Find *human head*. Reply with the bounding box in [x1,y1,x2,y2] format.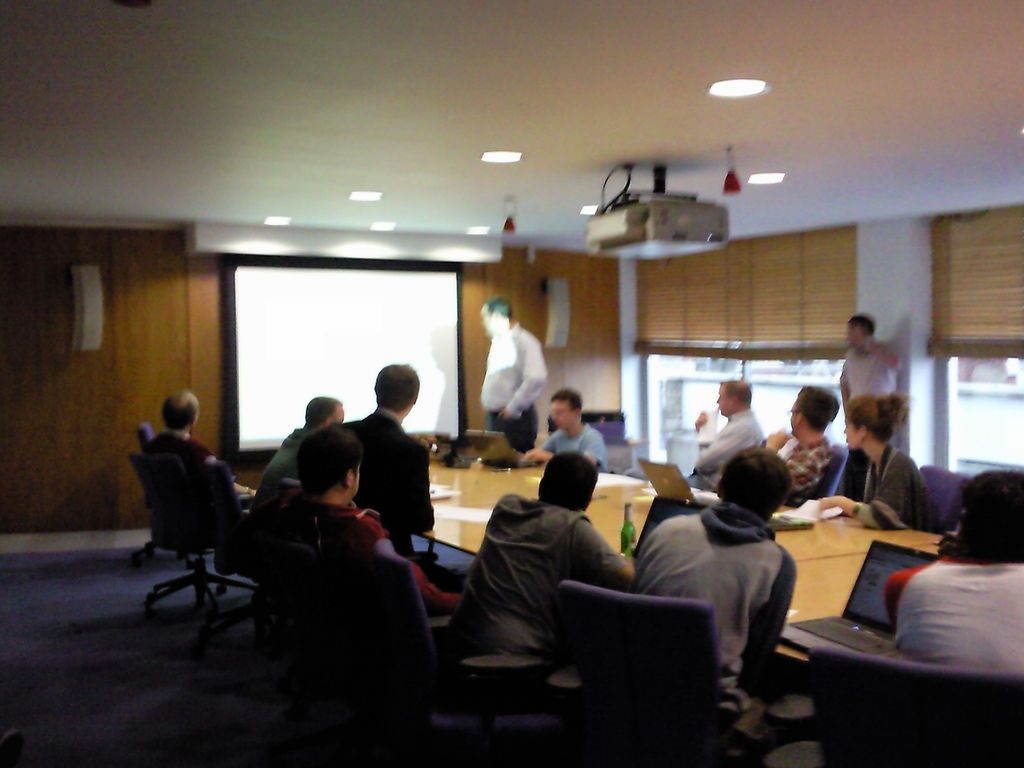
[713,378,751,417].
